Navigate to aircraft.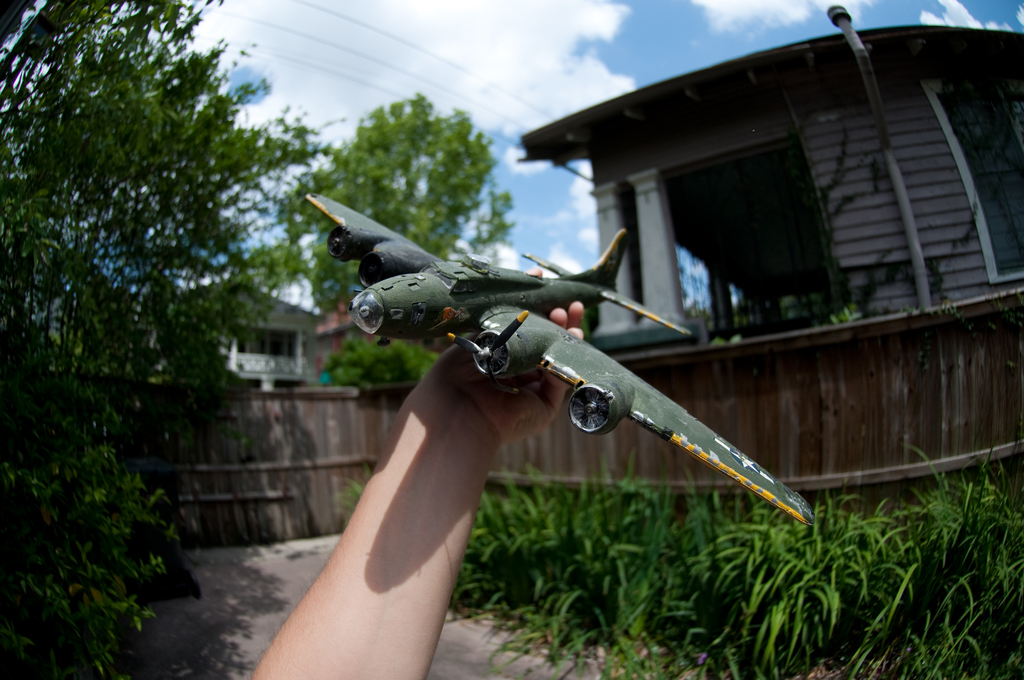
Navigation target: bbox=(298, 175, 819, 539).
